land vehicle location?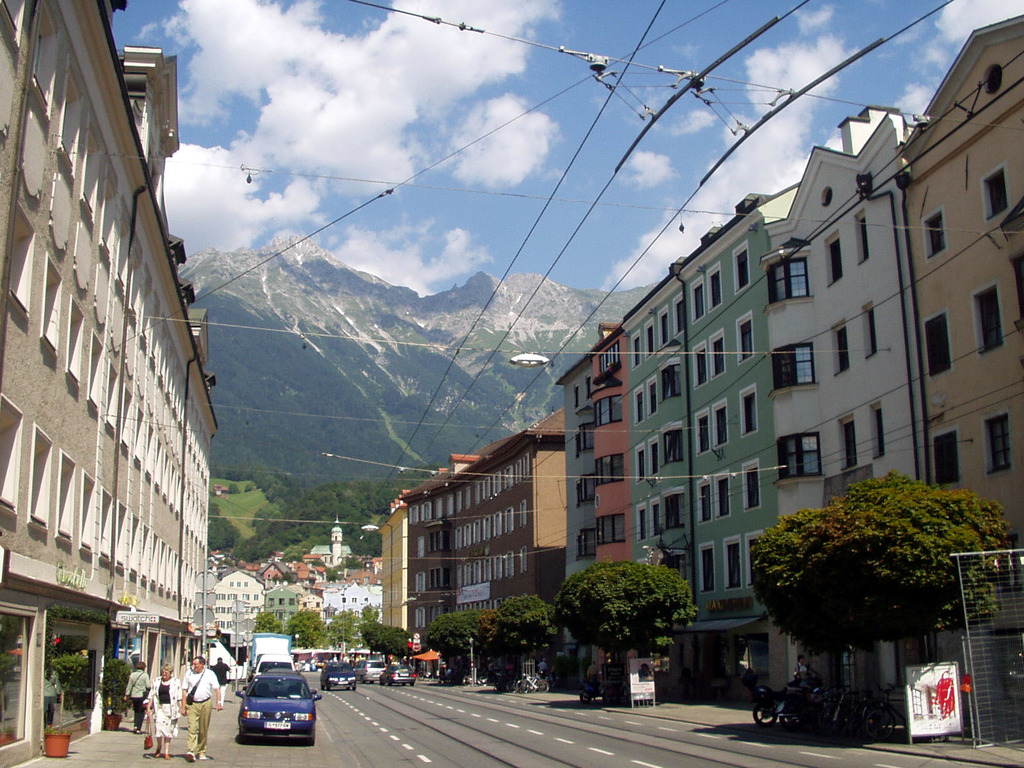
<box>516,674,548,692</box>
